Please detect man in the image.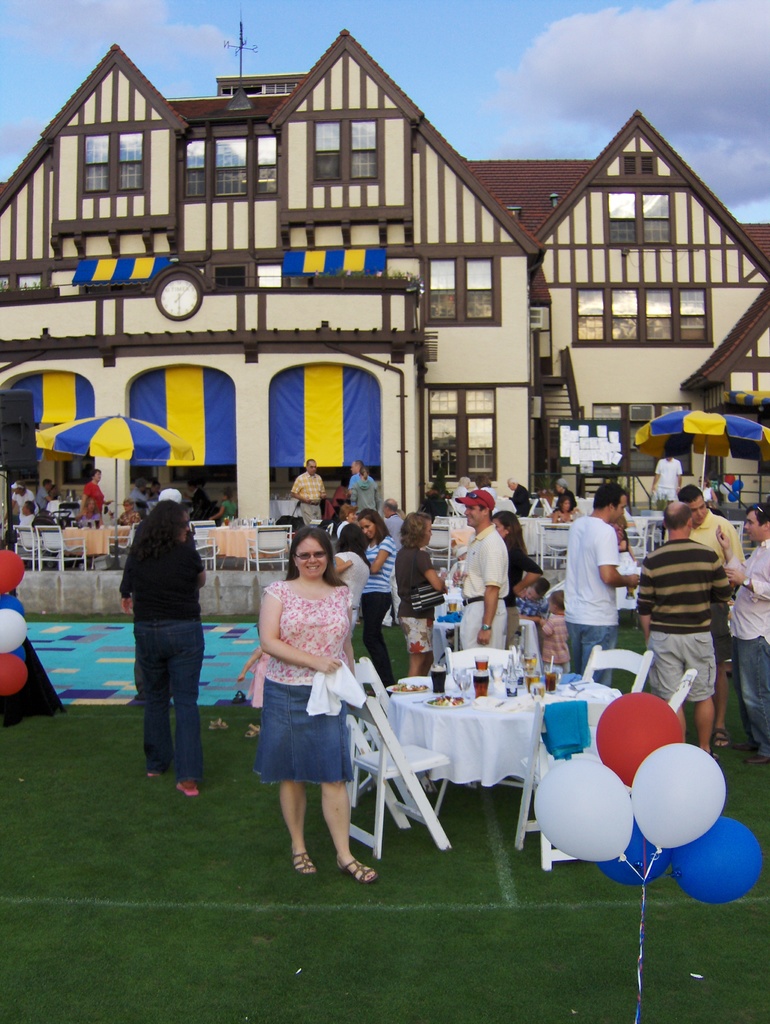
box=[633, 501, 734, 753].
